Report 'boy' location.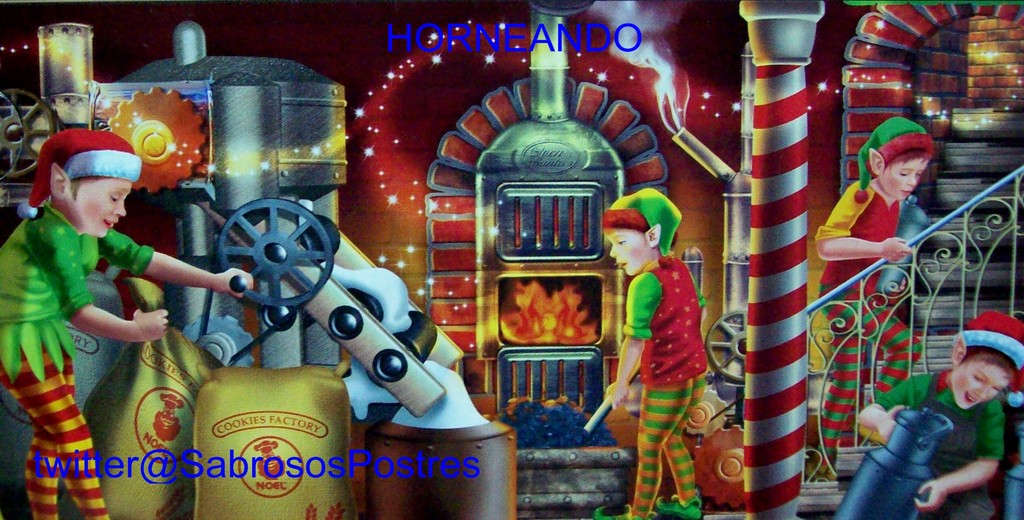
Report: x1=17 y1=135 x2=212 y2=485.
